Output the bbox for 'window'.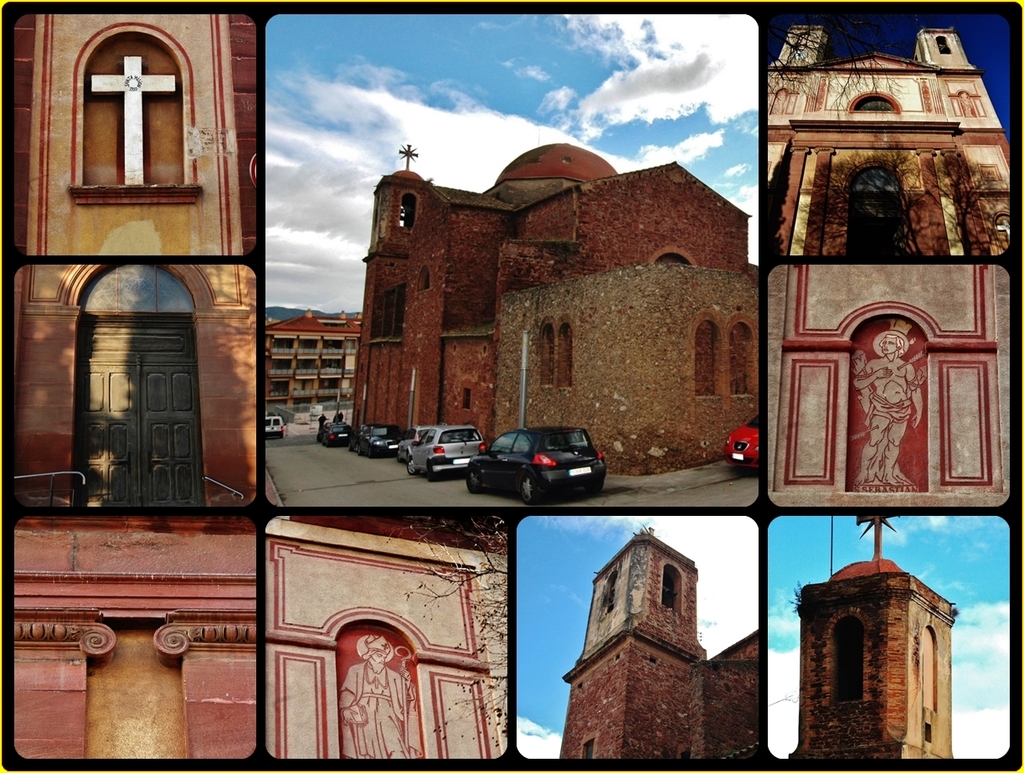
936, 36, 952, 55.
